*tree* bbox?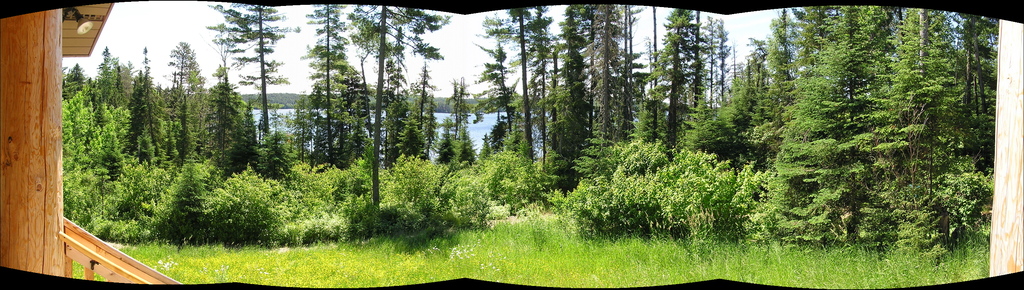
{"left": 436, "top": 76, "right": 477, "bottom": 170}
